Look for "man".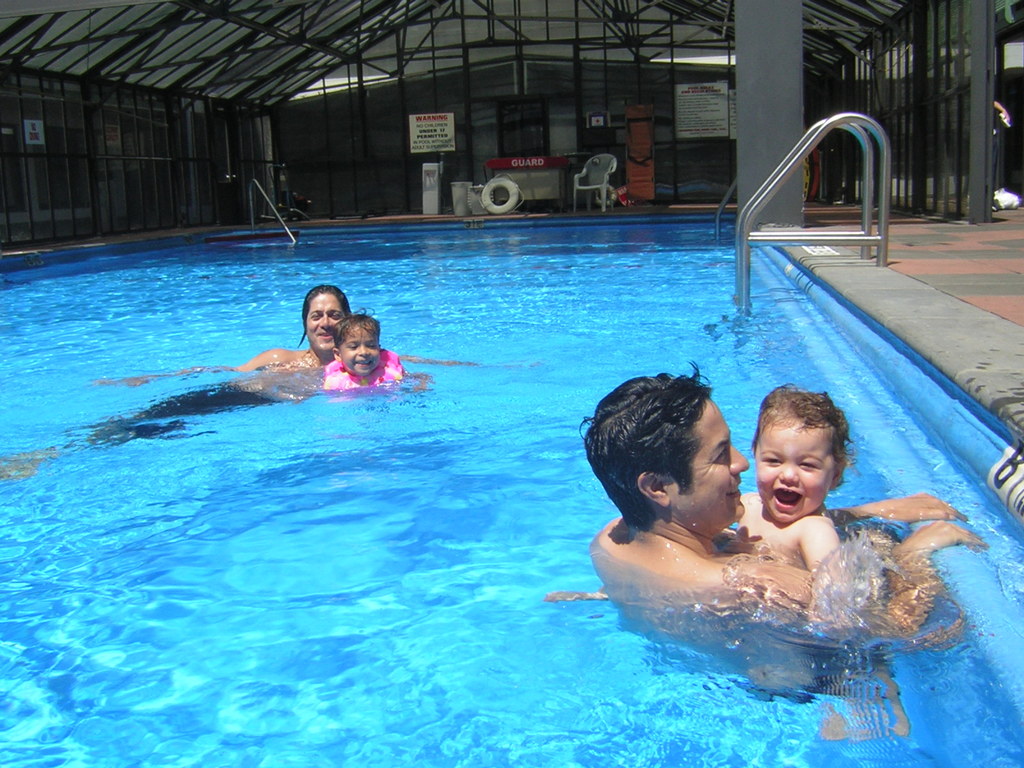
Found: [left=585, top=362, right=988, bottom=737].
